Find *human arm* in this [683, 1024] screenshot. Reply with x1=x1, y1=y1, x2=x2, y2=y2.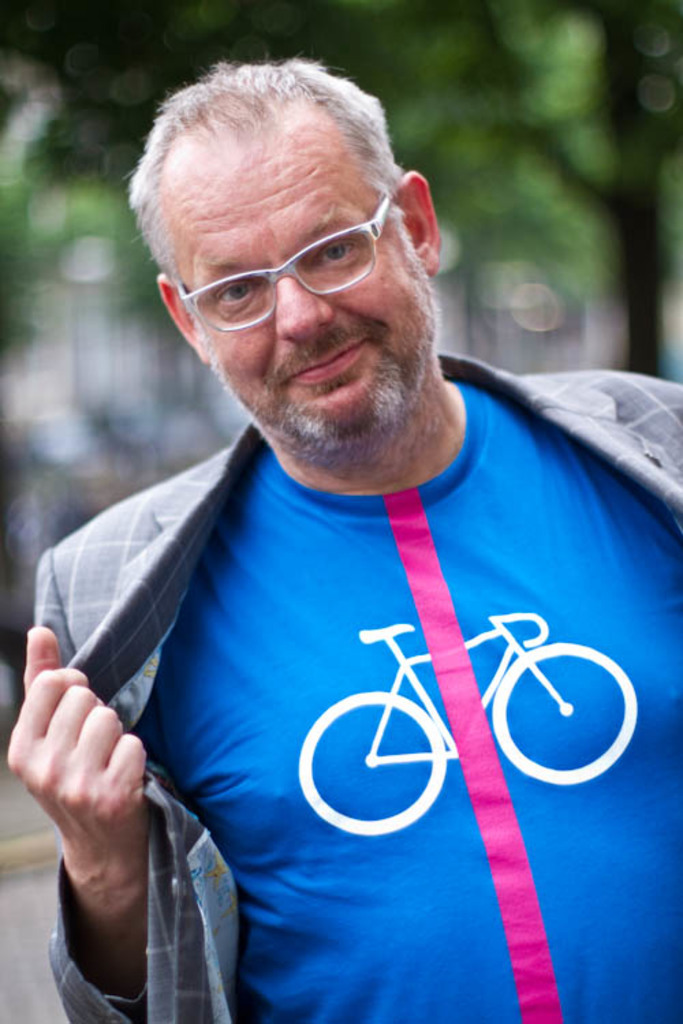
x1=10, y1=632, x2=195, y2=1023.
